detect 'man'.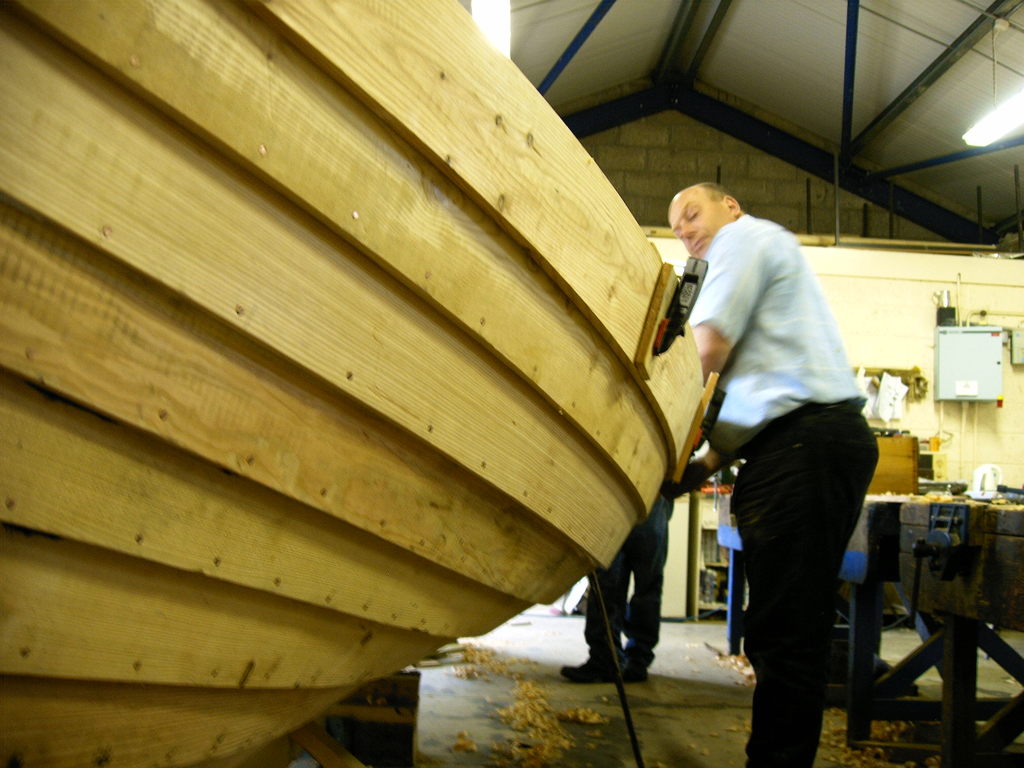
Detected at 669 139 891 767.
